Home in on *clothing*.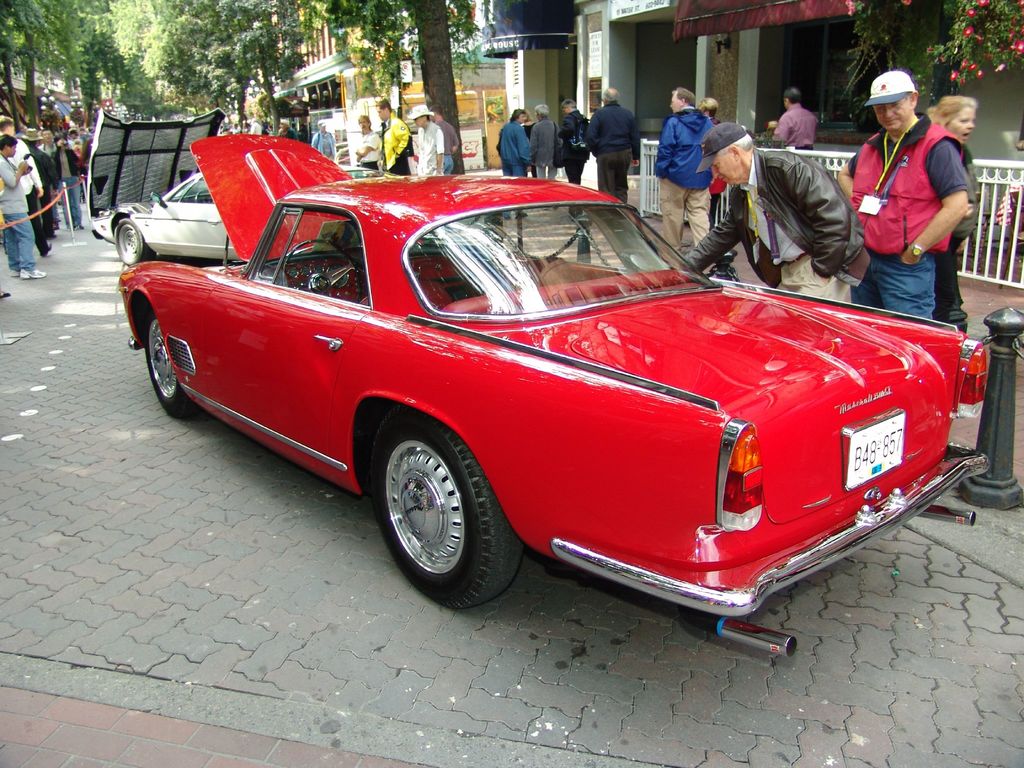
Homed in at [x1=558, y1=109, x2=589, y2=185].
